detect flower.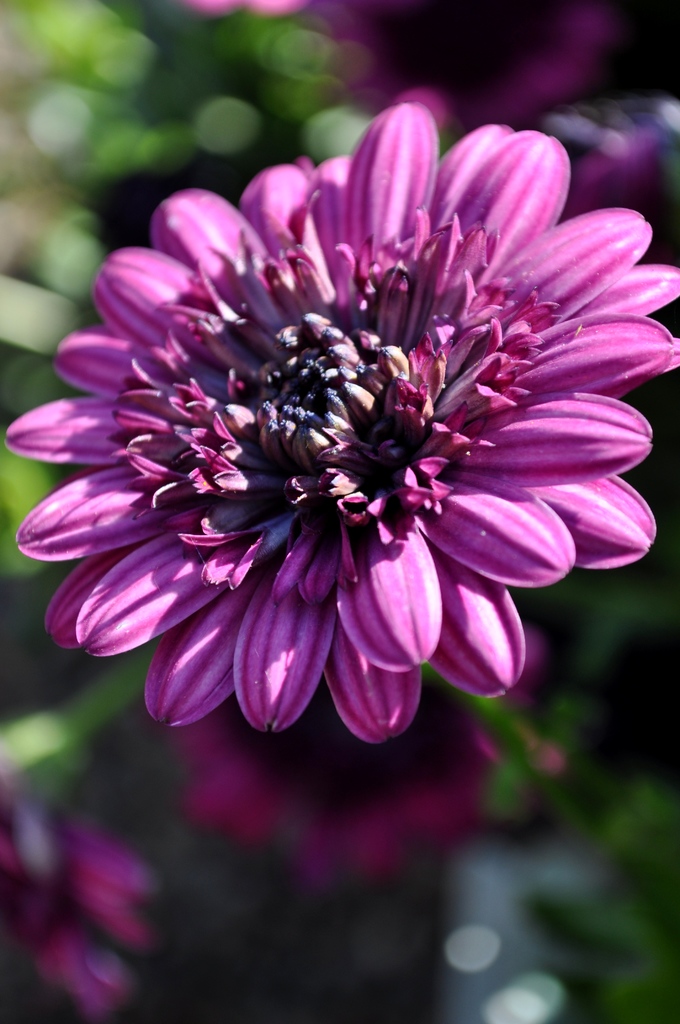
Detected at (36,111,679,781).
